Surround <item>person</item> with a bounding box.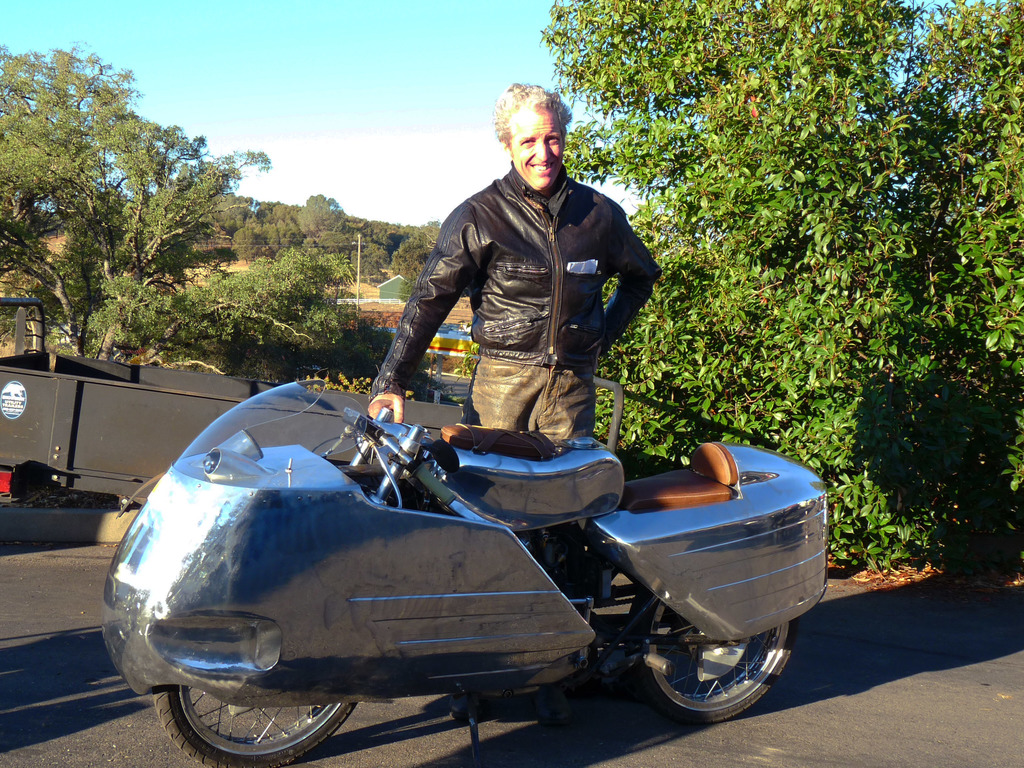
[365, 80, 660, 452].
